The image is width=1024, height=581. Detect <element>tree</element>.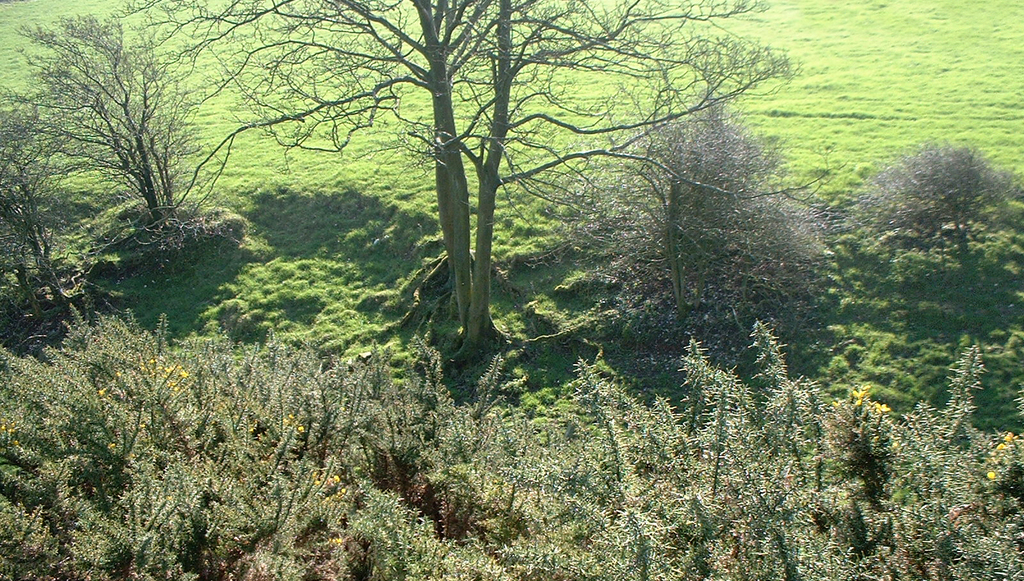
Detection: (550, 93, 819, 365).
